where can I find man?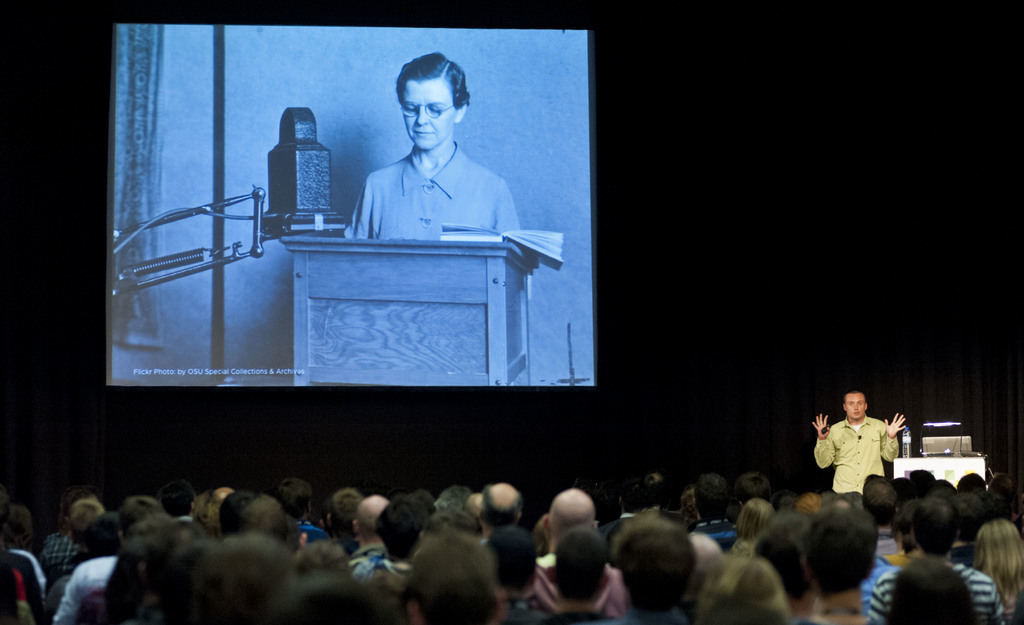
You can find it at rect(157, 479, 196, 530).
